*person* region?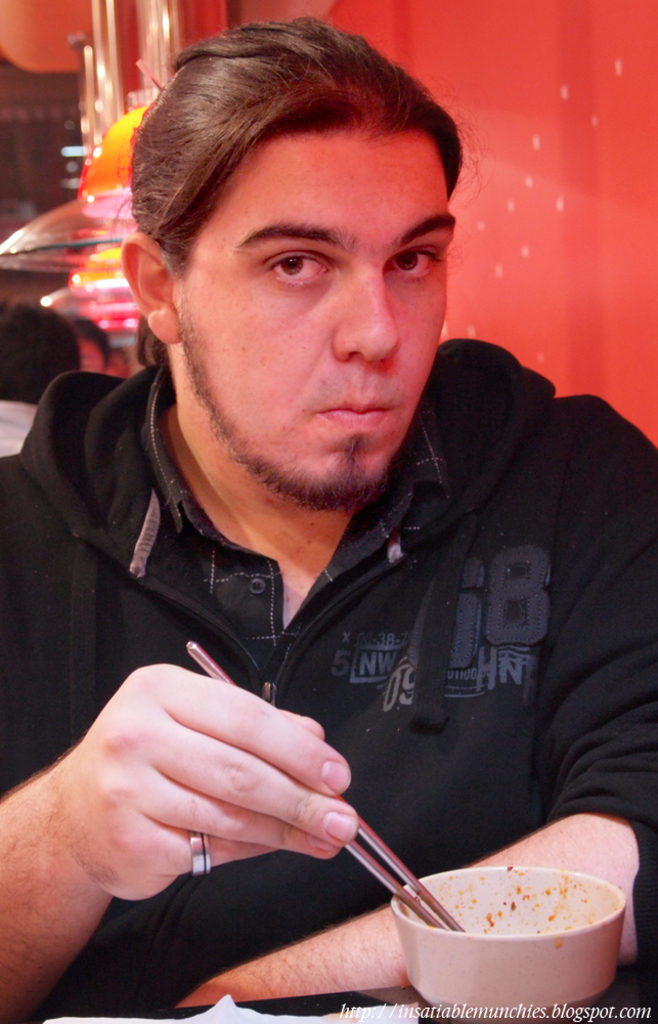
pyautogui.locateOnScreen(23, 139, 619, 1013)
